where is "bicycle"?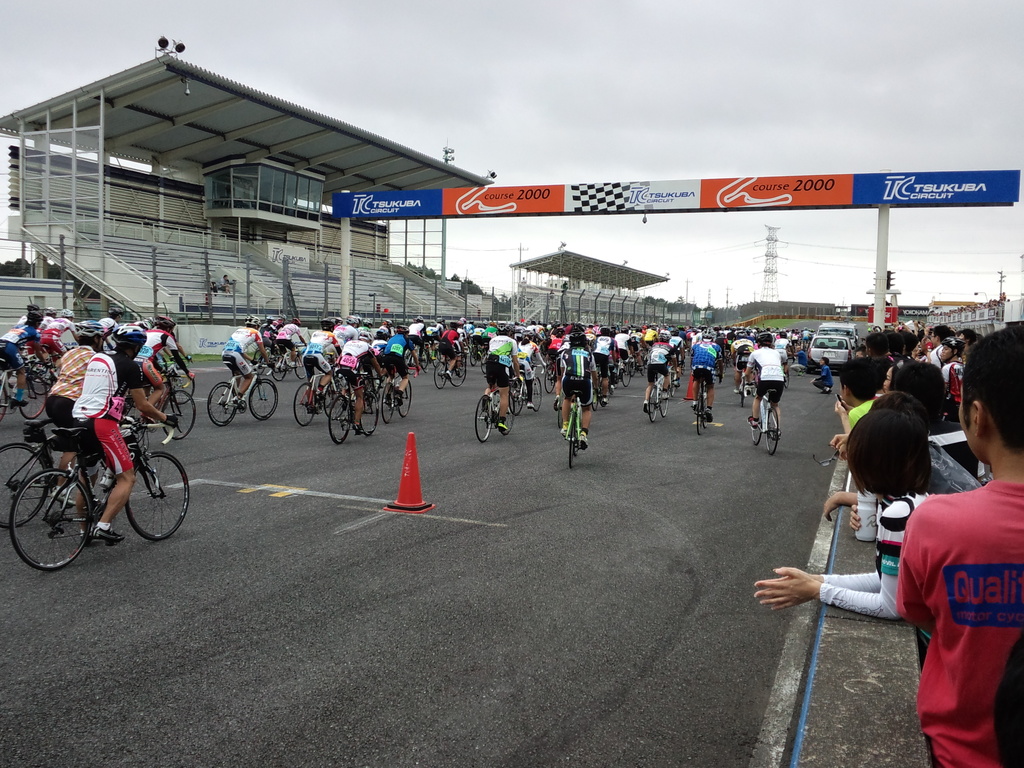
[779, 356, 789, 393].
